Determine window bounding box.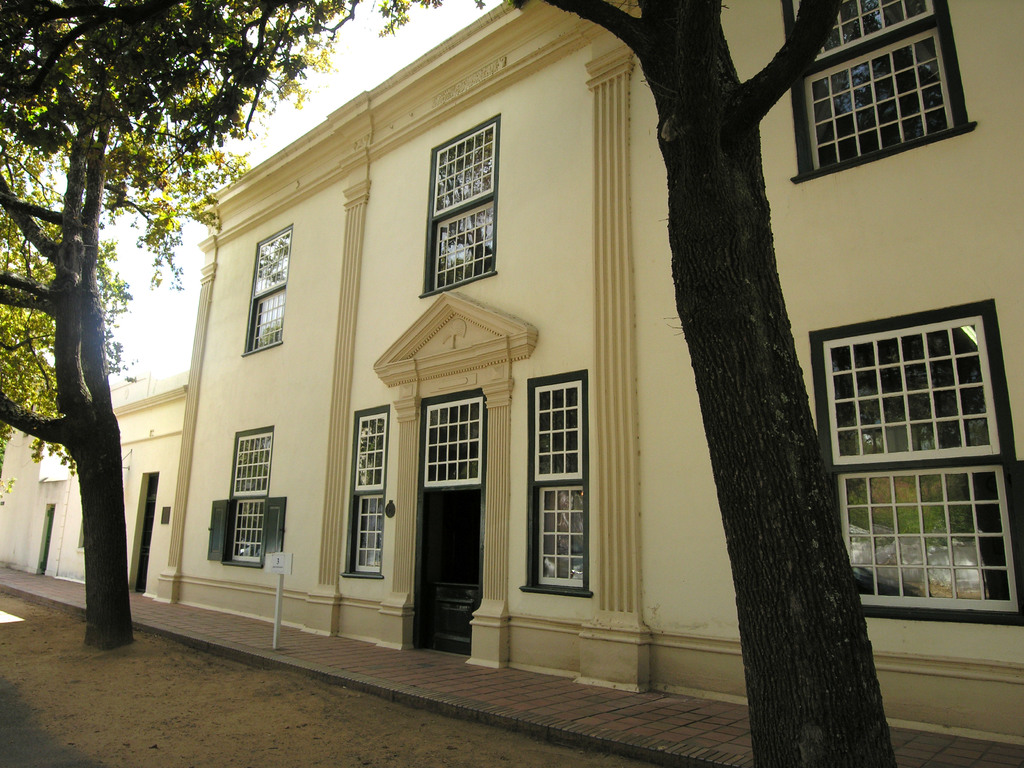
Determined: [525,373,595,603].
